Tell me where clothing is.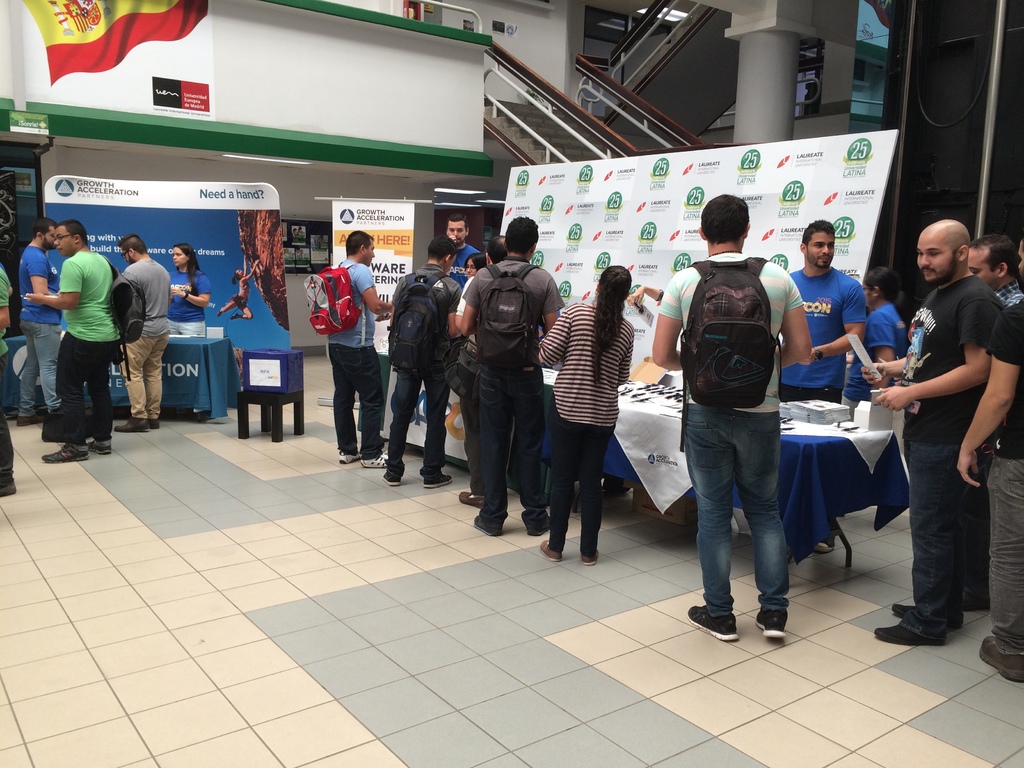
clothing is at [x1=115, y1=255, x2=170, y2=418].
